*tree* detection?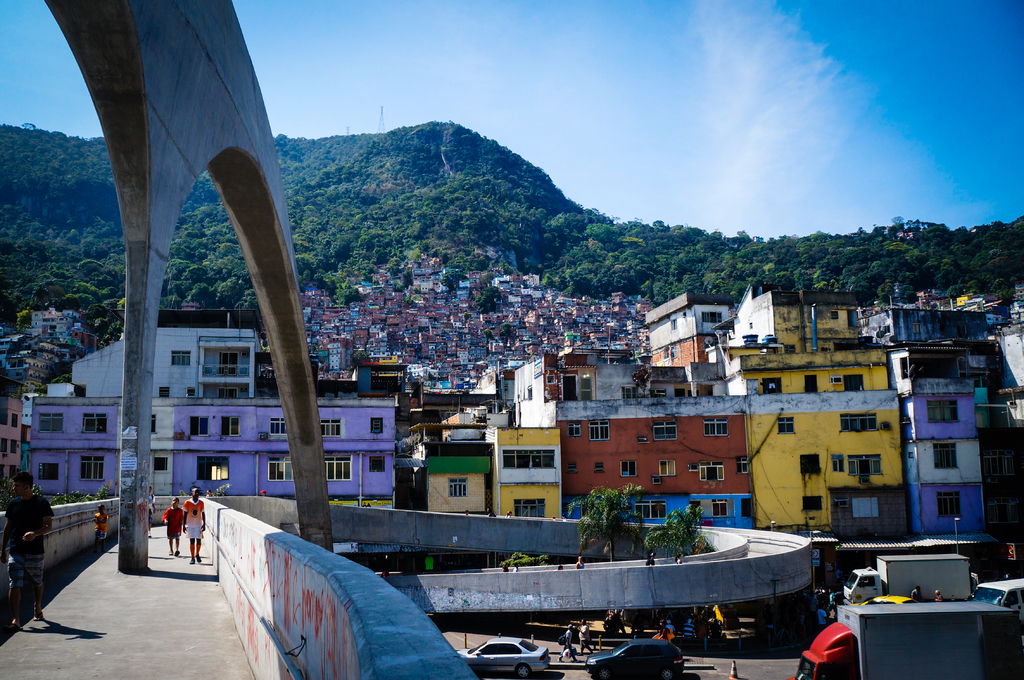
[x1=579, y1=489, x2=643, y2=564]
